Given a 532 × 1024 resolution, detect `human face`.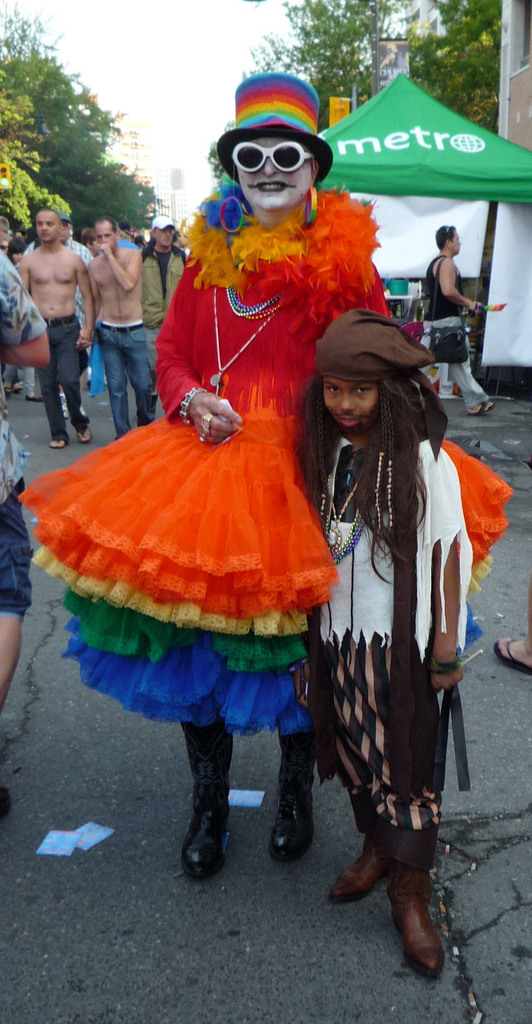
(x1=34, y1=210, x2=59, y2=245).
